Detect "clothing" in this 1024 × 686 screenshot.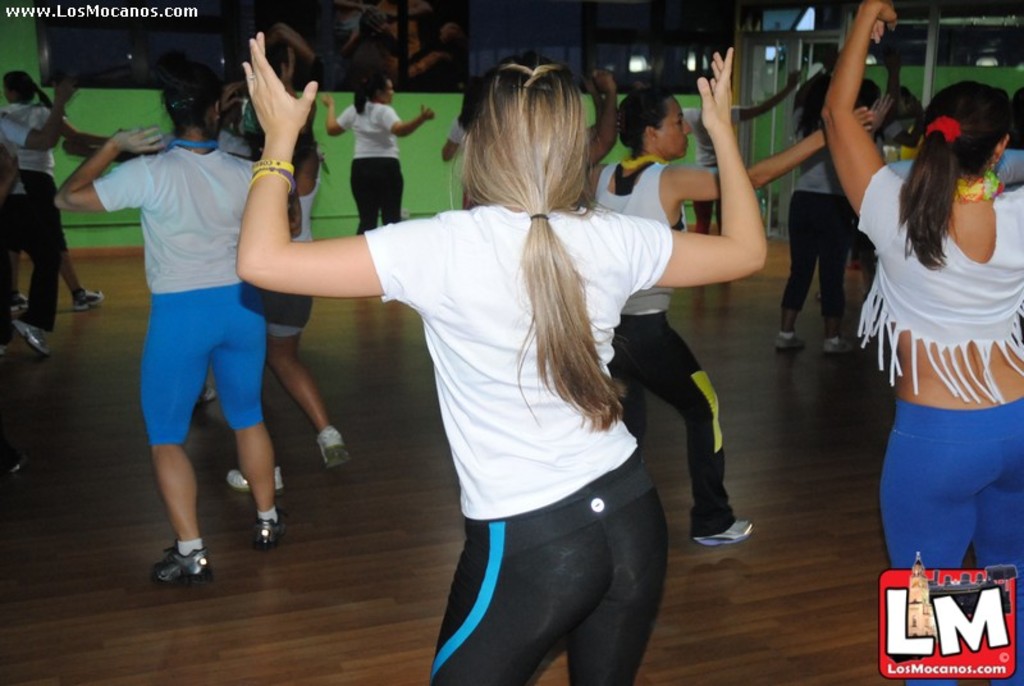
Detection: select_region(778, 108, 852, 319).
